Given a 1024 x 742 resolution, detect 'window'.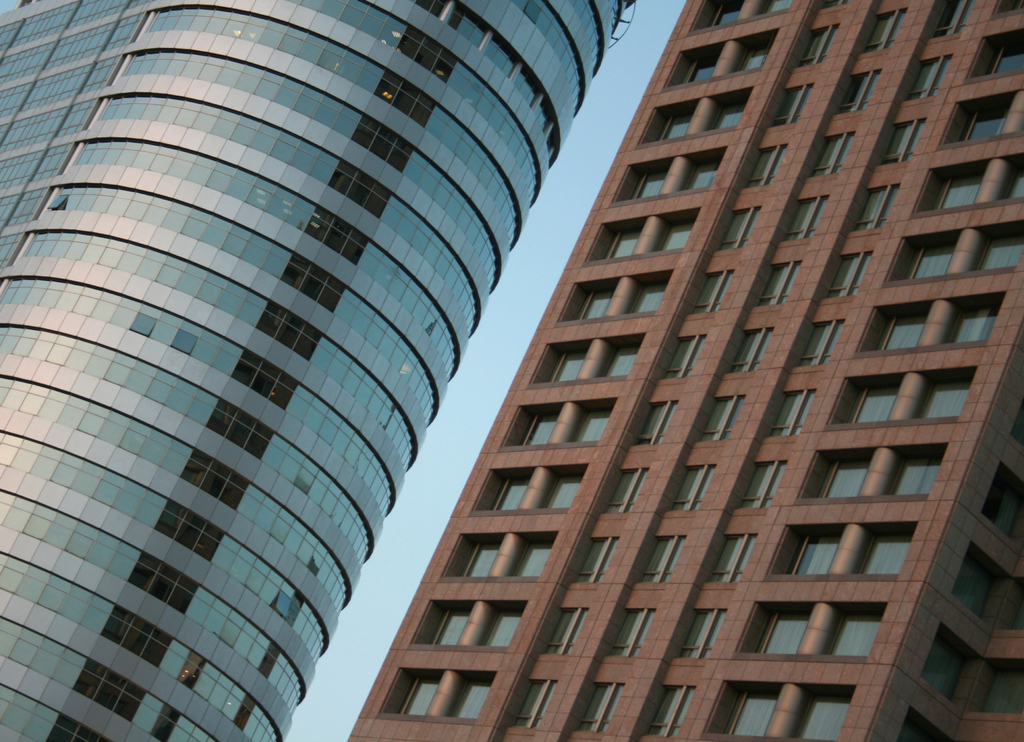
1007, 167, 1023, 197.
